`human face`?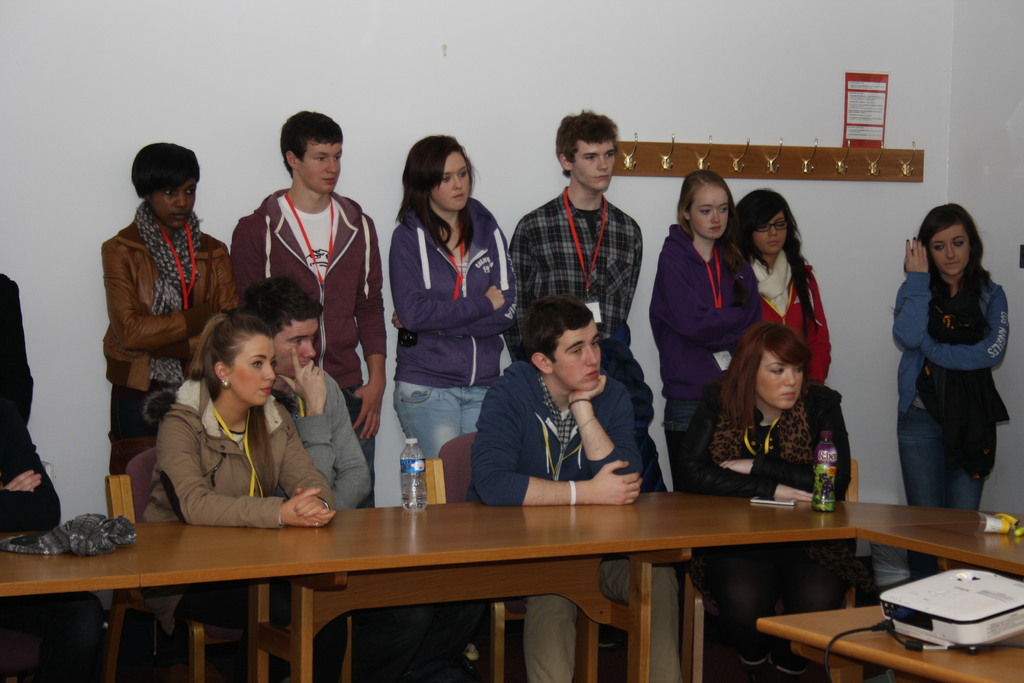
[277,318,319,377]
